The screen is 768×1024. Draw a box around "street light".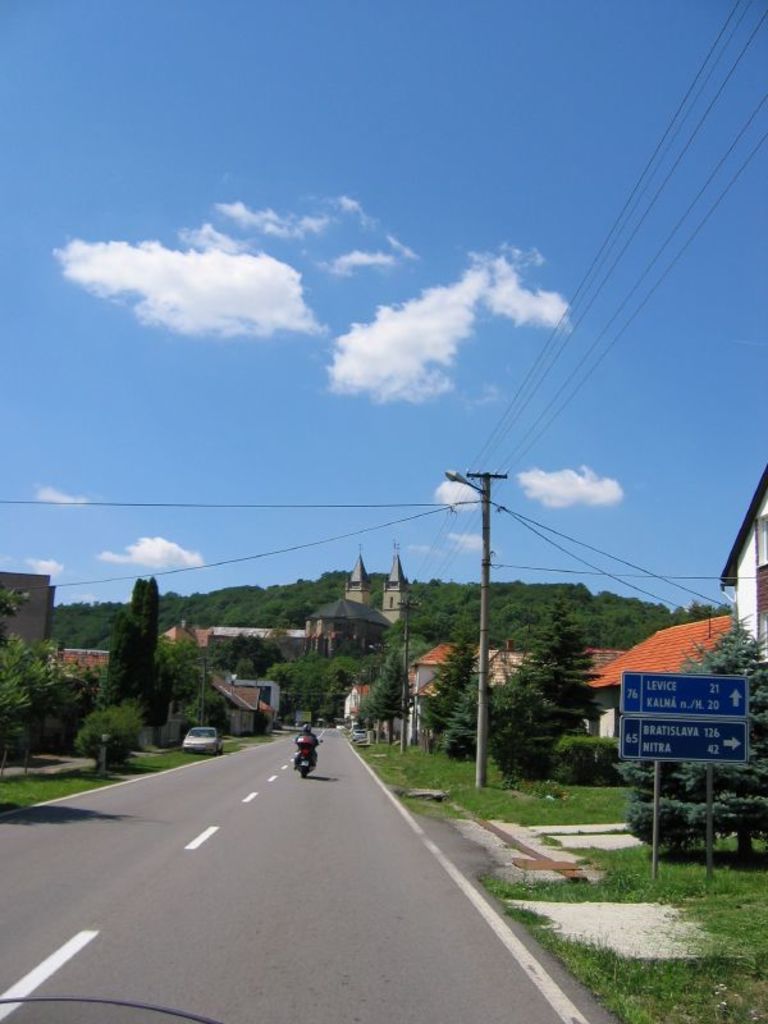
box(440, 465, 513, 785).
